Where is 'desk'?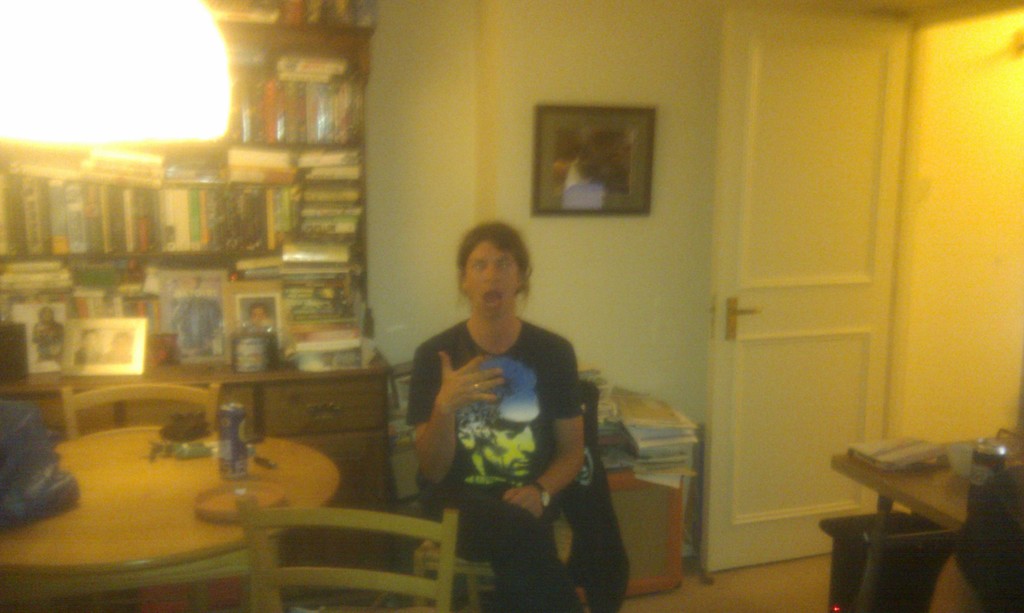
<box>808,425,1014,598</box>.
